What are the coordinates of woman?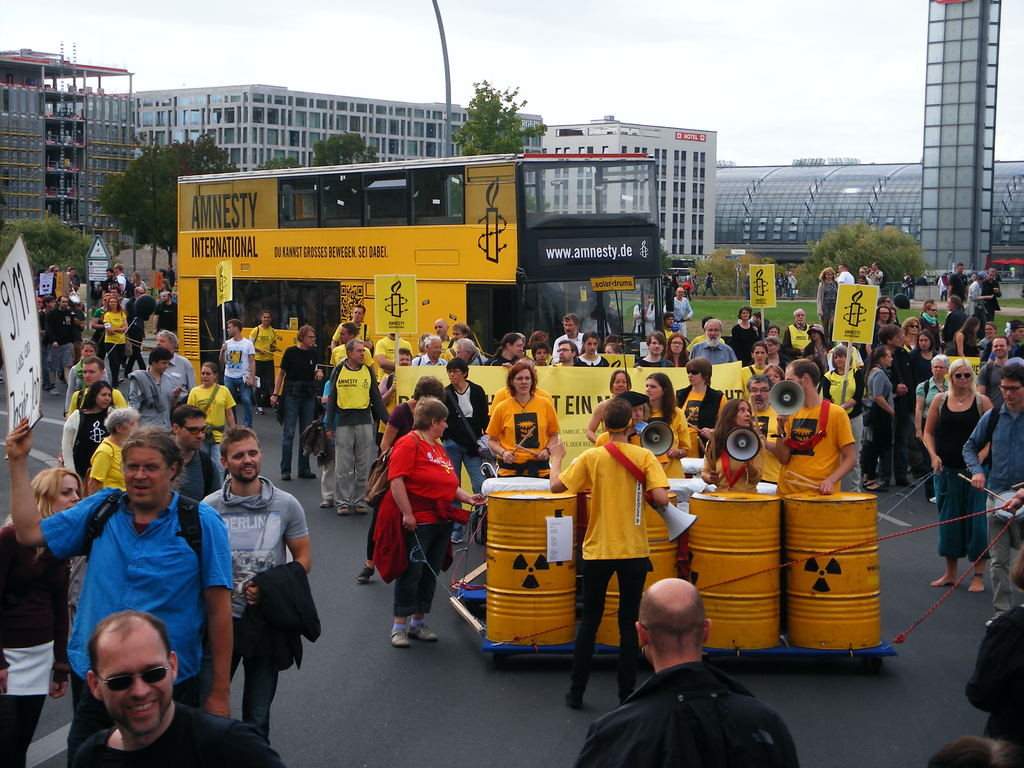
l=369, t=397, r=484, b=650.
